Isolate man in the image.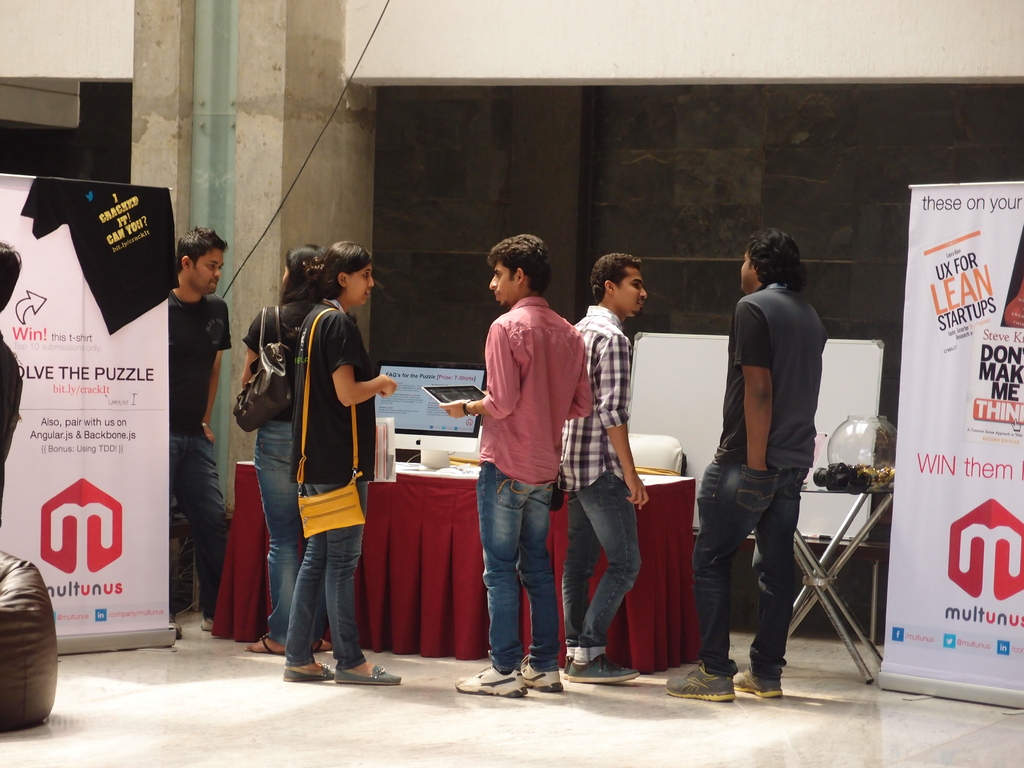
Isolated region: <bbox>559, 250, 648, 682</bbox>.
